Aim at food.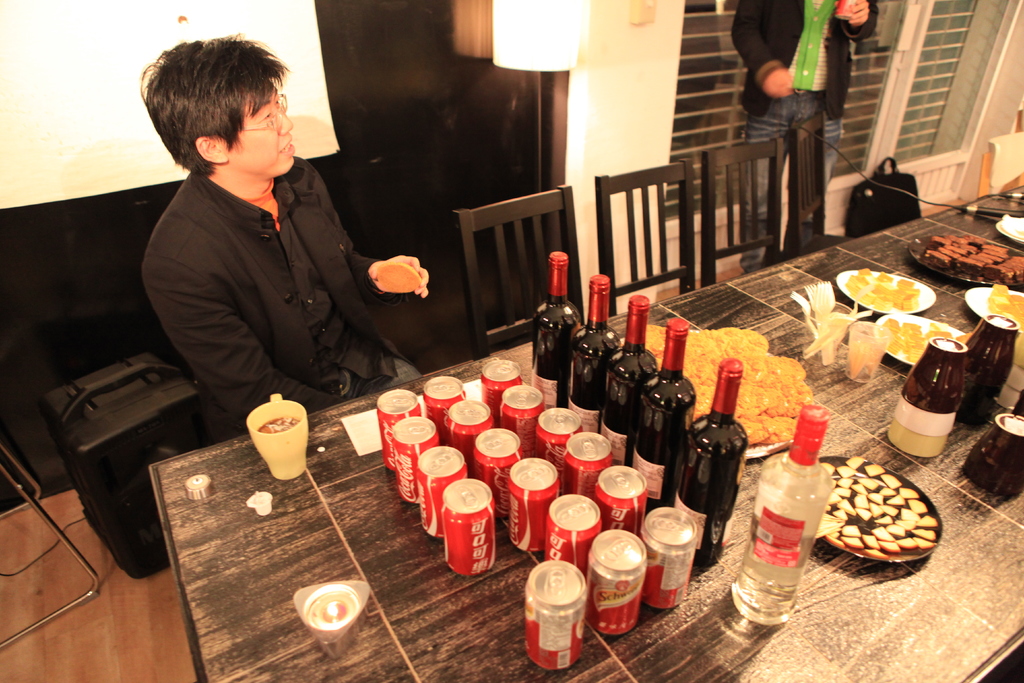
Aimed at 845,269,922,312.
